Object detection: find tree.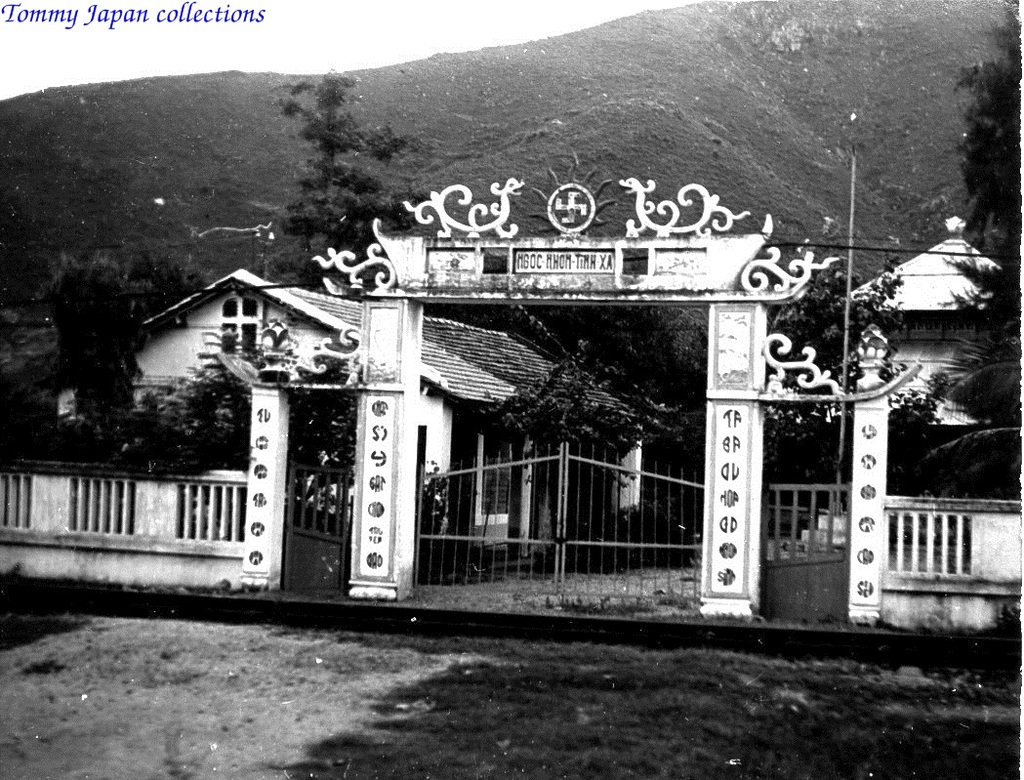
region(126, 242, 203, 331).
